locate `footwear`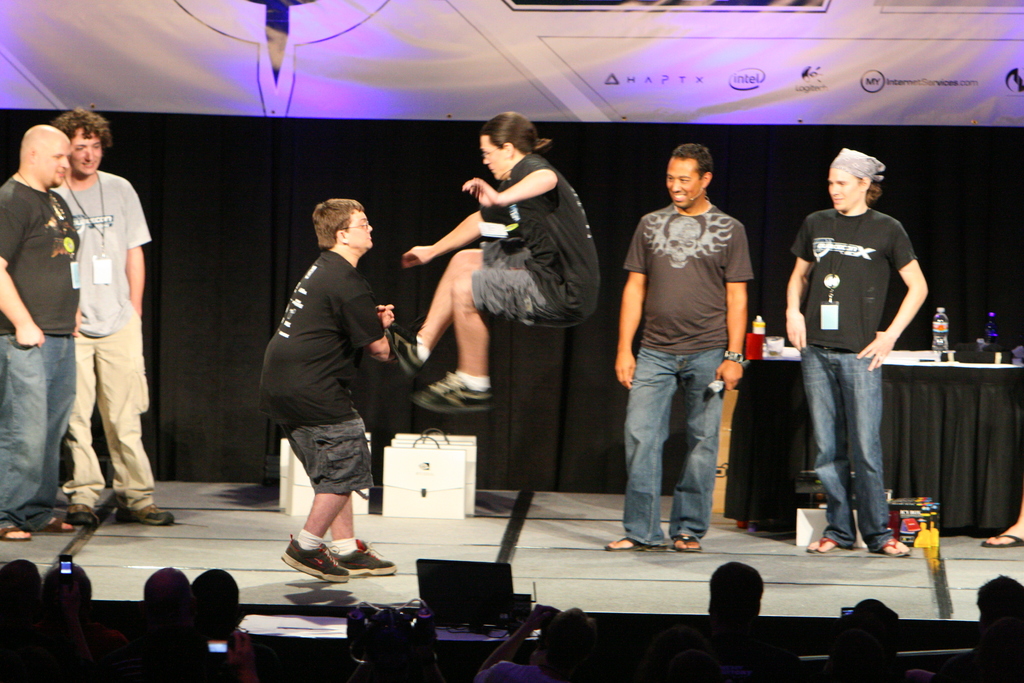
rect(273, 539, 359, 582)
